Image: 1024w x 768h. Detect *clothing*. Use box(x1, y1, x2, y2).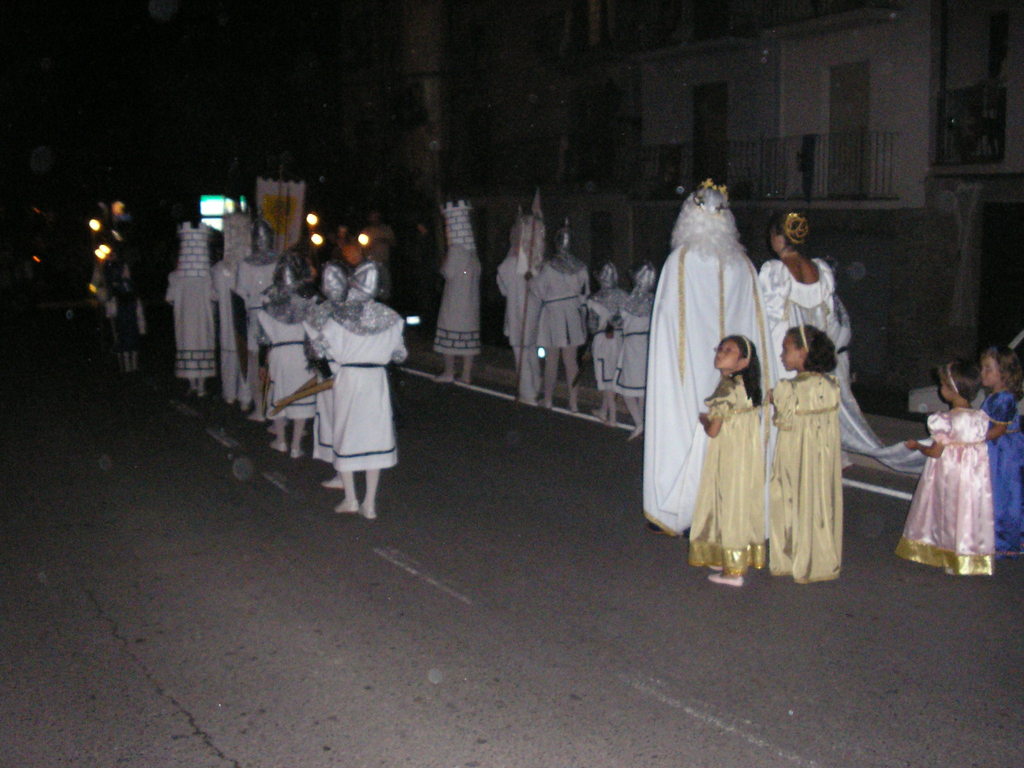
box(646, 198, 776, 534).
